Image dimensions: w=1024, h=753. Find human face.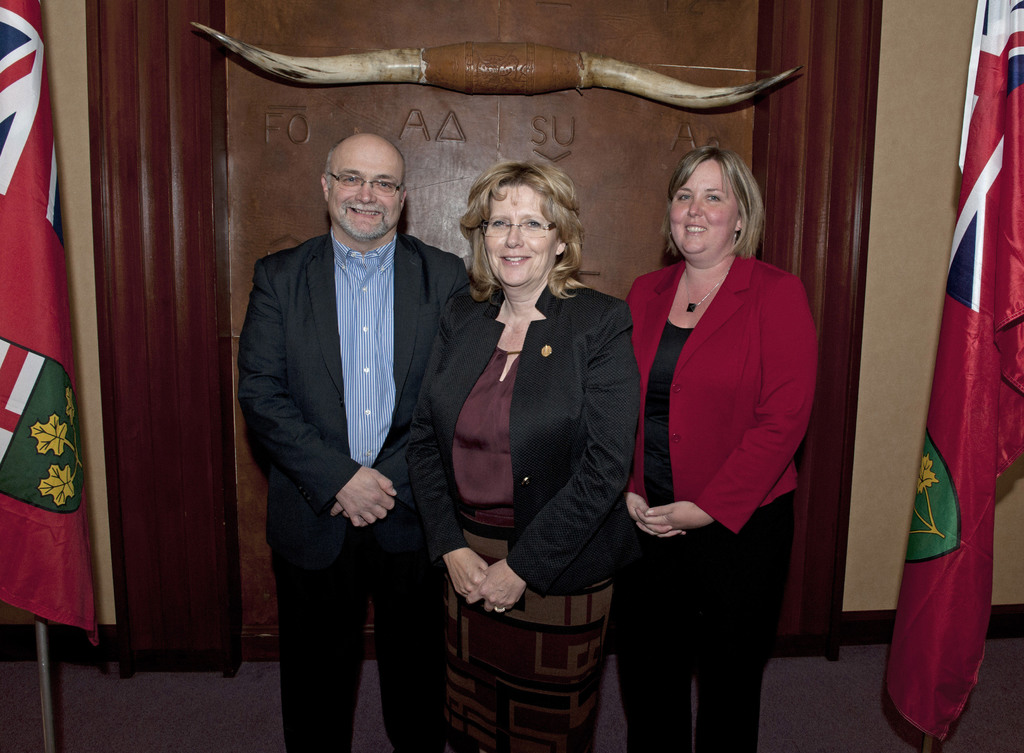
669, 159, 735, 254.
